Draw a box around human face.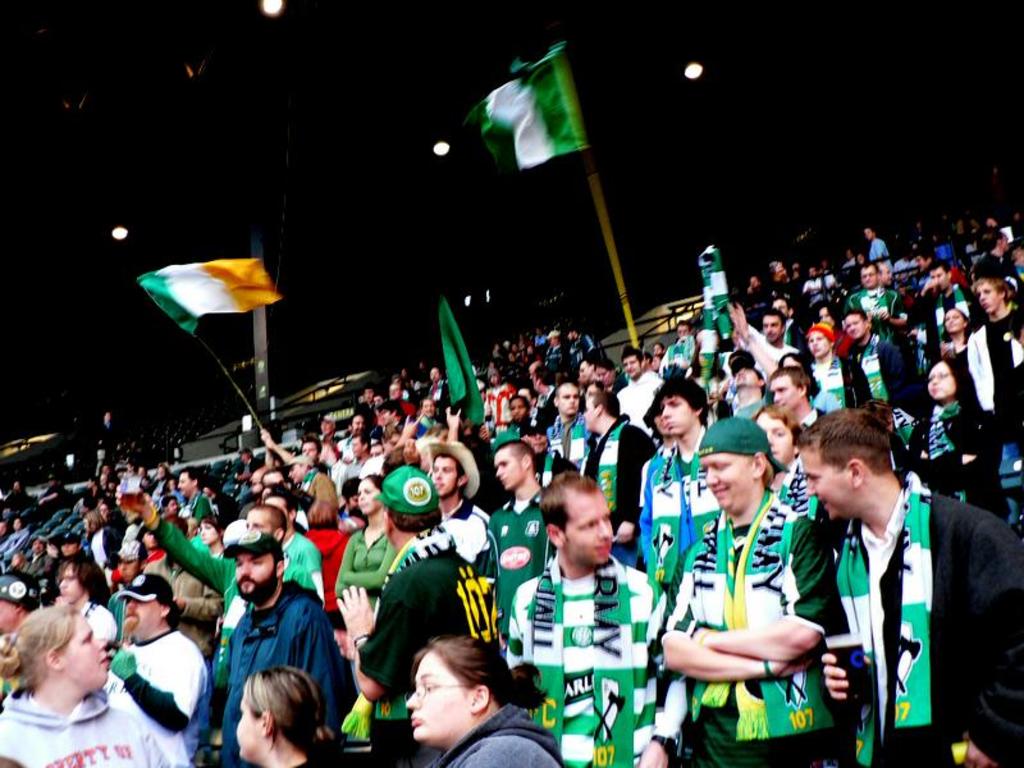
374,404,404,431.
